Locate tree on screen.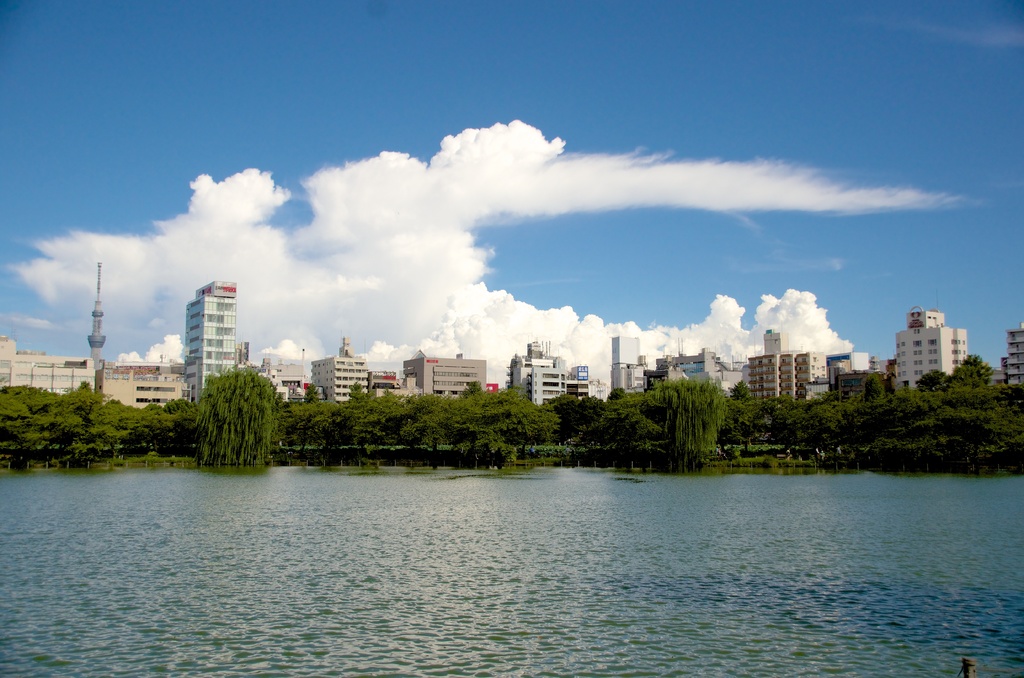
On screen at x1=170, y1=400, x2=196, y2=427.
